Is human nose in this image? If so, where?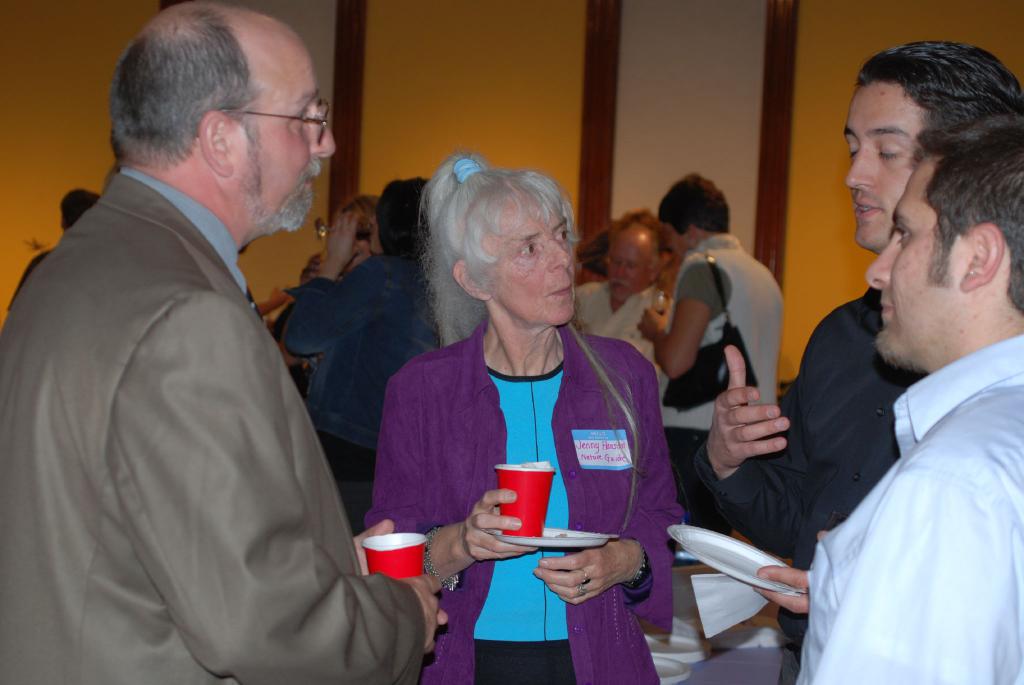
Yes, at {"x1": 847, "y1": 141, "x2": 875, "y2": 190}.
